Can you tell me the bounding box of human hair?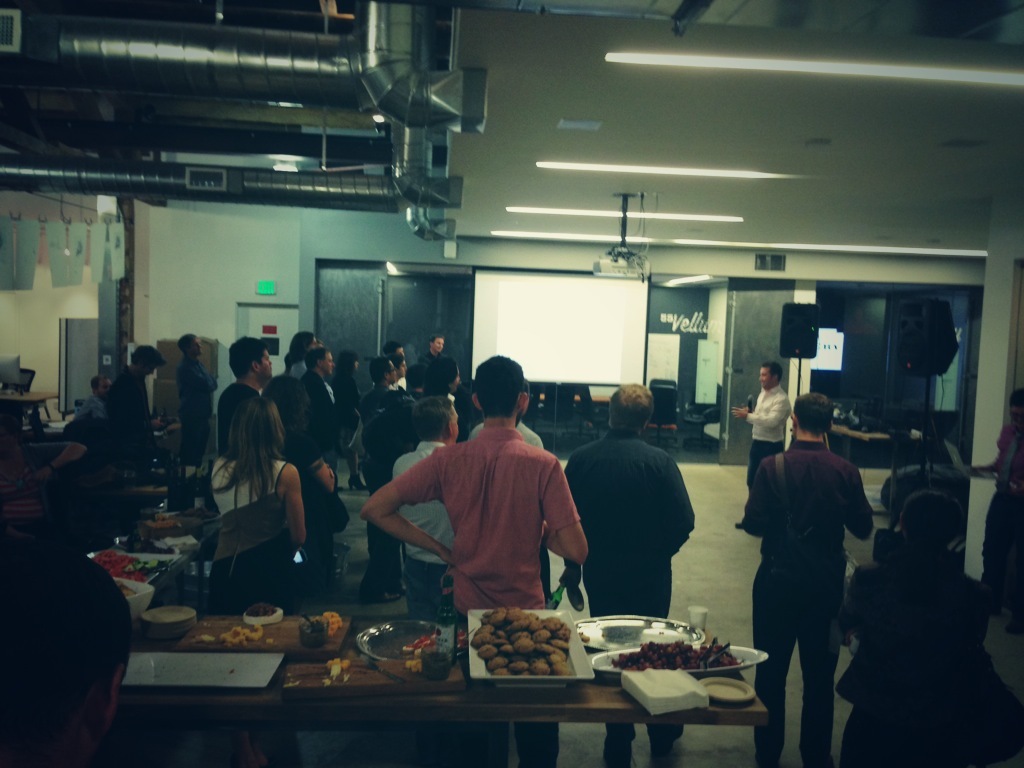
bbox=(264, 373, 310, 455).
